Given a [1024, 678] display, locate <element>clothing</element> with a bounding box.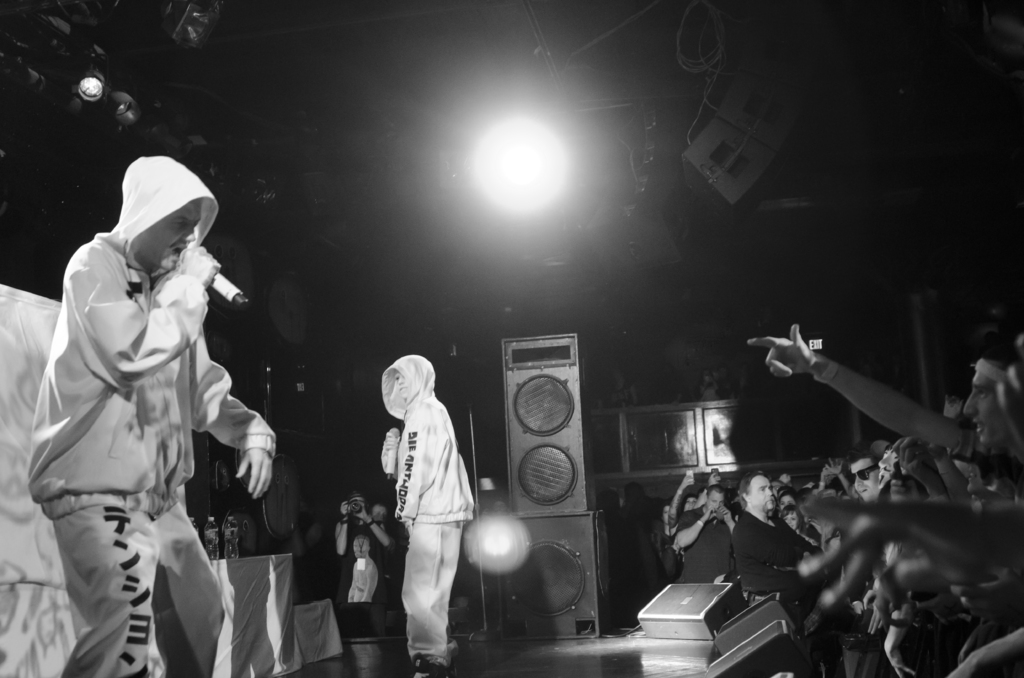
Located: [left=941, top=625, right=1023, bottom=677].
